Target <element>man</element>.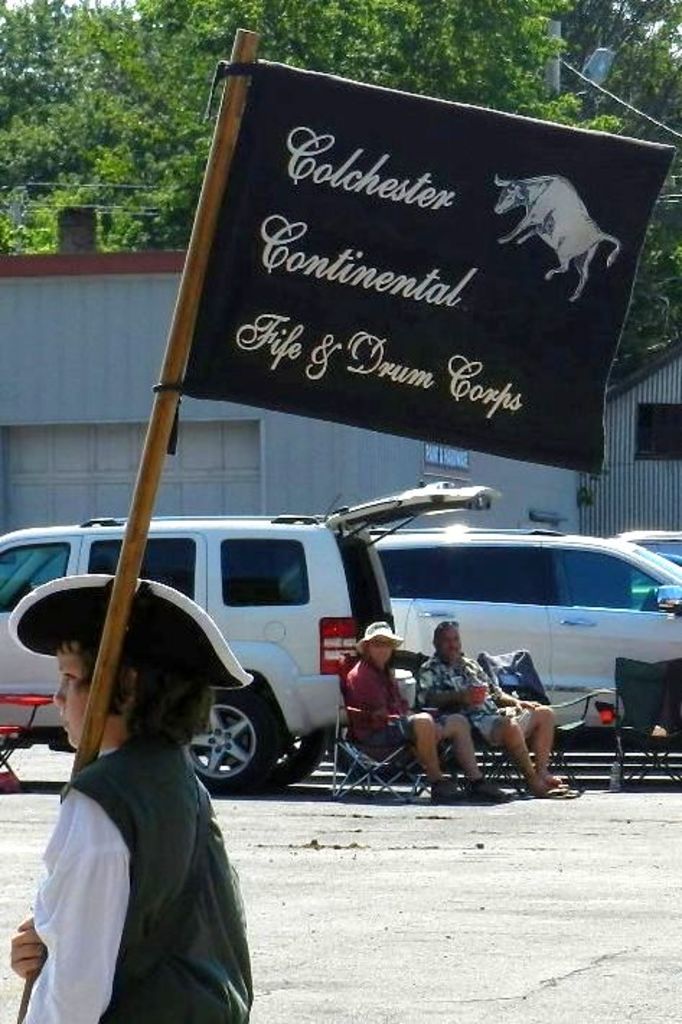
Target region: bbox(418, 617, 561, 800).
